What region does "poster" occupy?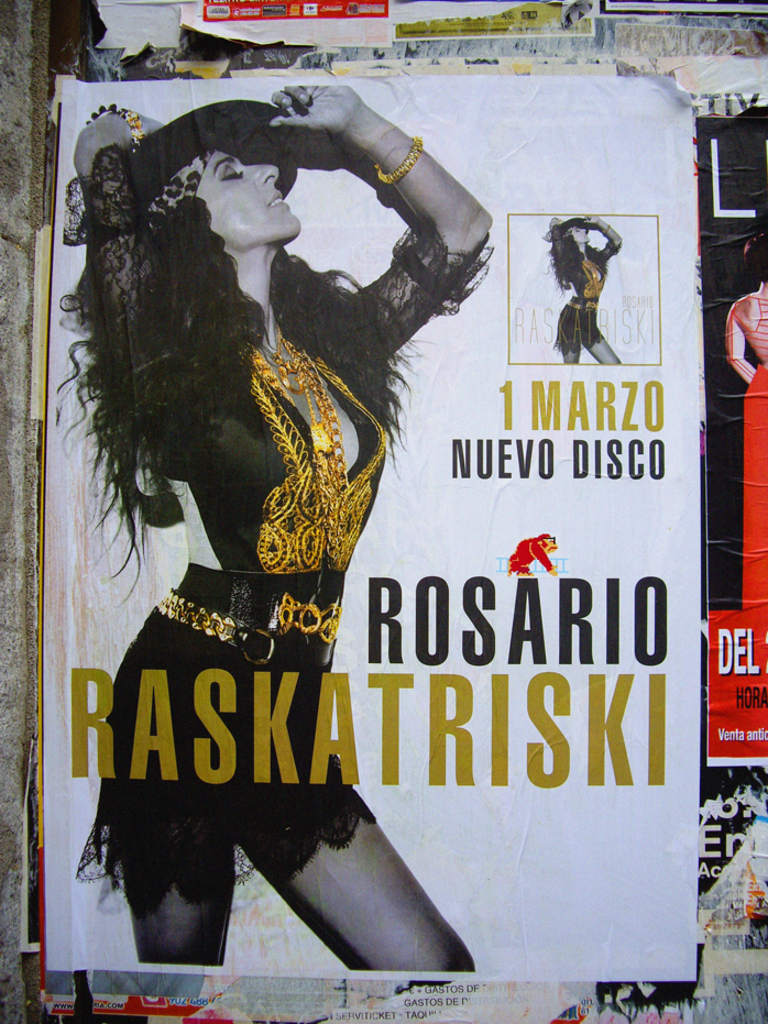
Rect(46, 81, 694, 978).
